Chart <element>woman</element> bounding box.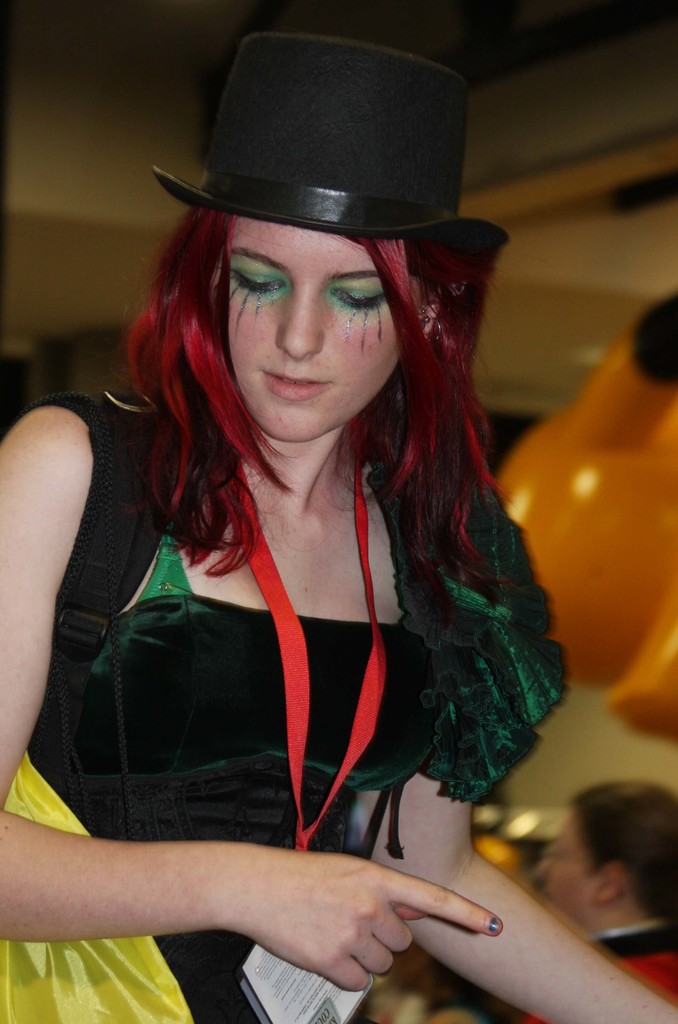
Charted: <region>3, 70, 587, 964</region>.
